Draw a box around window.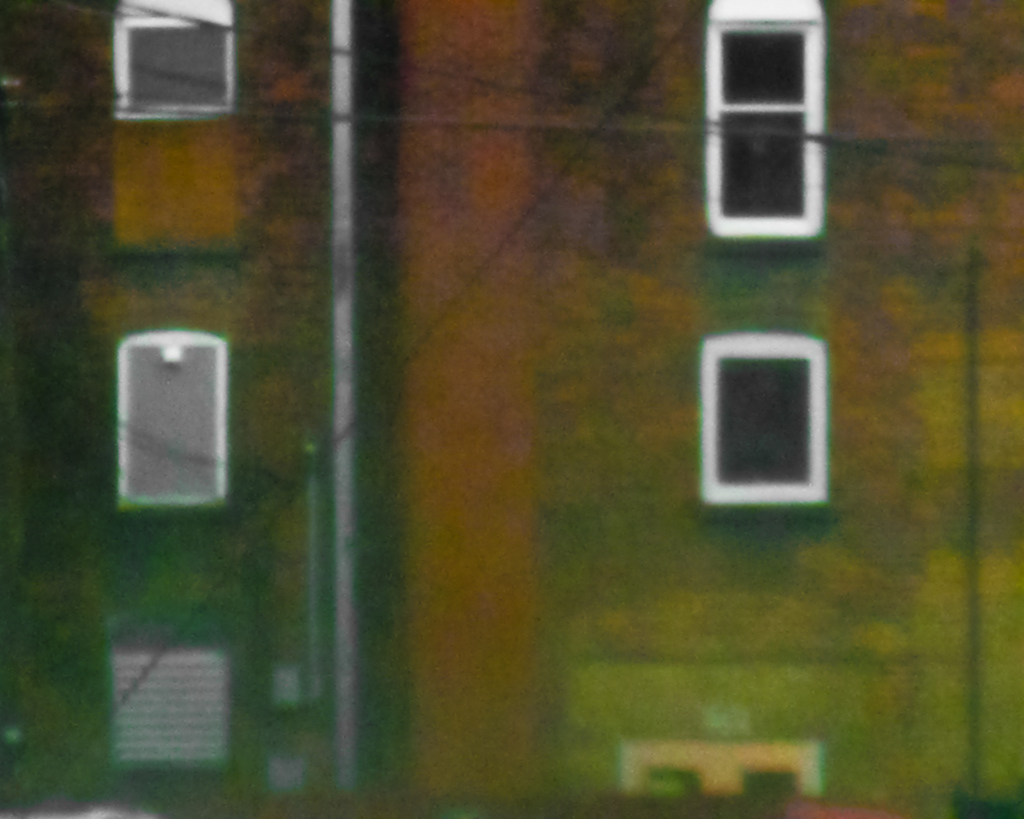
pyautogui.locateOnScreen(114, 646, 230, 771).
